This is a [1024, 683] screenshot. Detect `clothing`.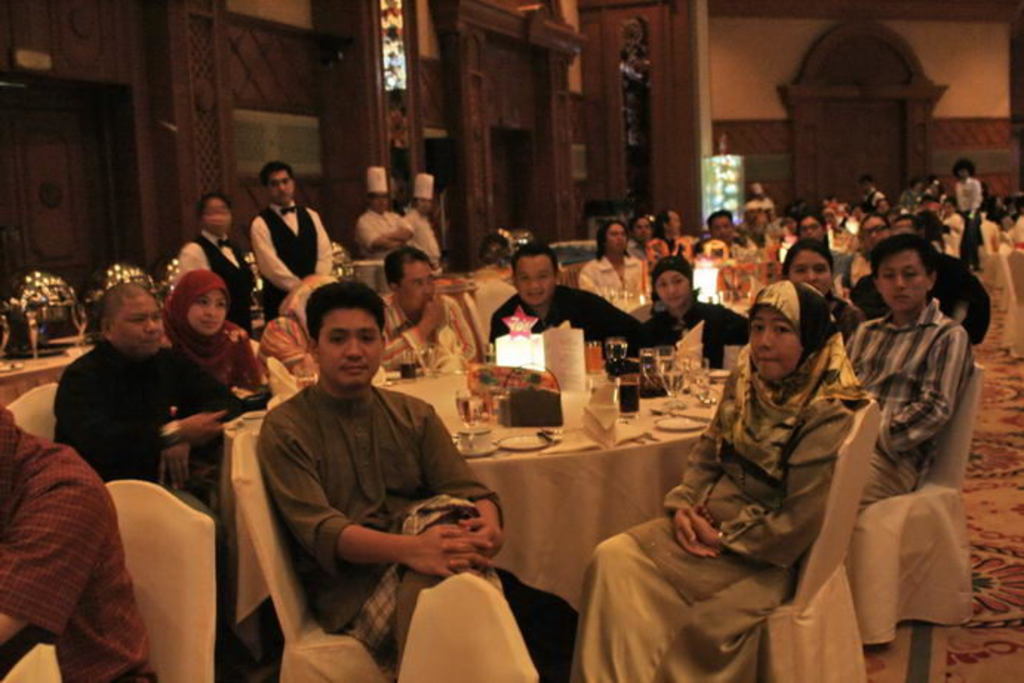
x1=944 y1=212 x2=965 y2=261.
